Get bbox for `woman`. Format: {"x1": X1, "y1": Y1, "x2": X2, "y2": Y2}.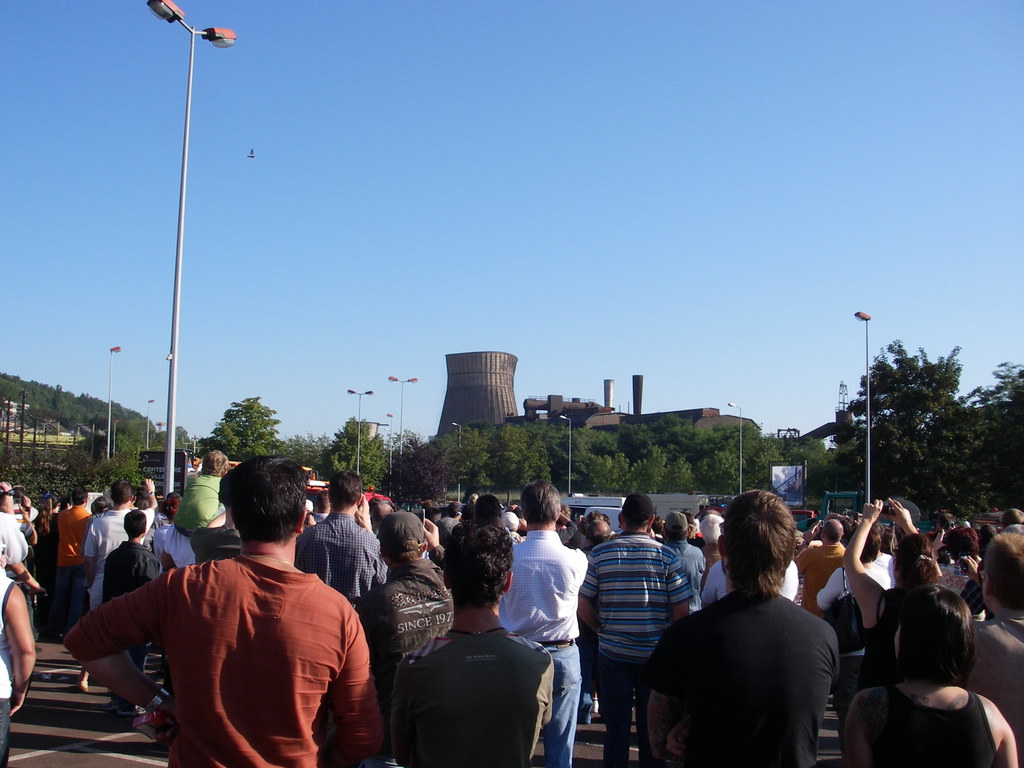
{"x1": 152, "y1": 496, "x2": 180, "y2": 573}.
